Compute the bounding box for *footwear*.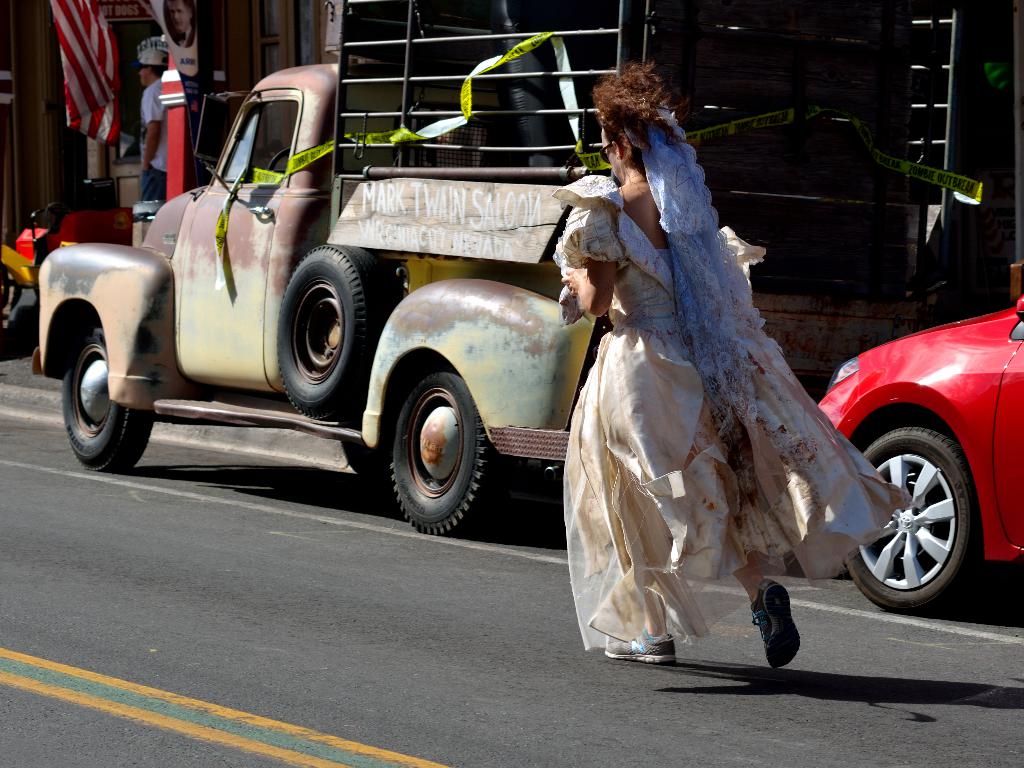
x1=753, y1=601, x2=820, y2=673.
